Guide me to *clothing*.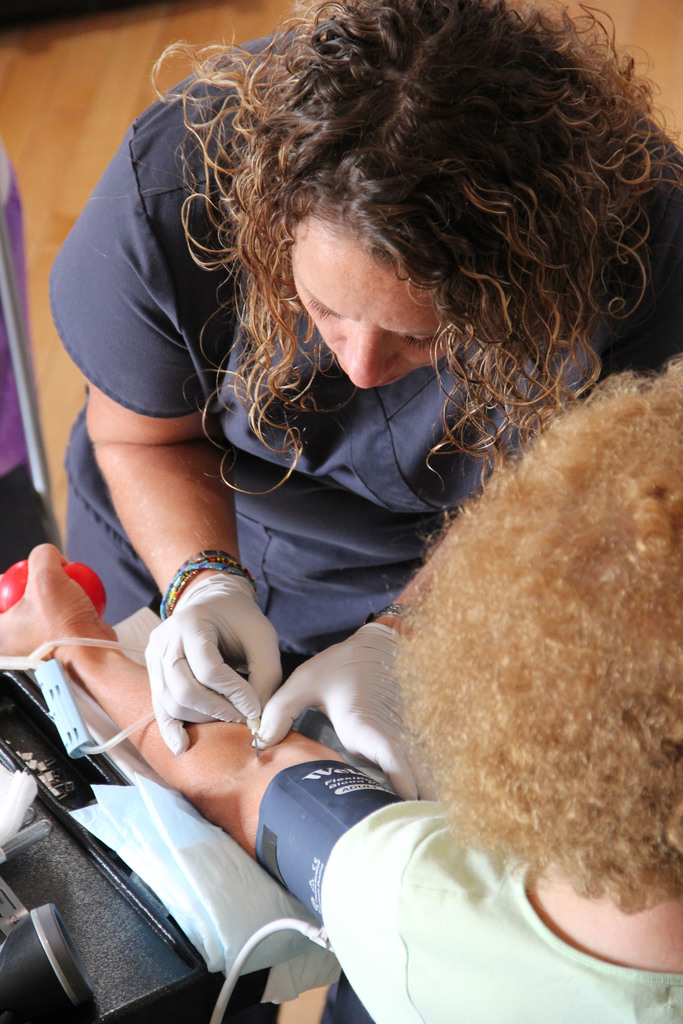
Guidance: select_region(312, 785, 682, 1023).
